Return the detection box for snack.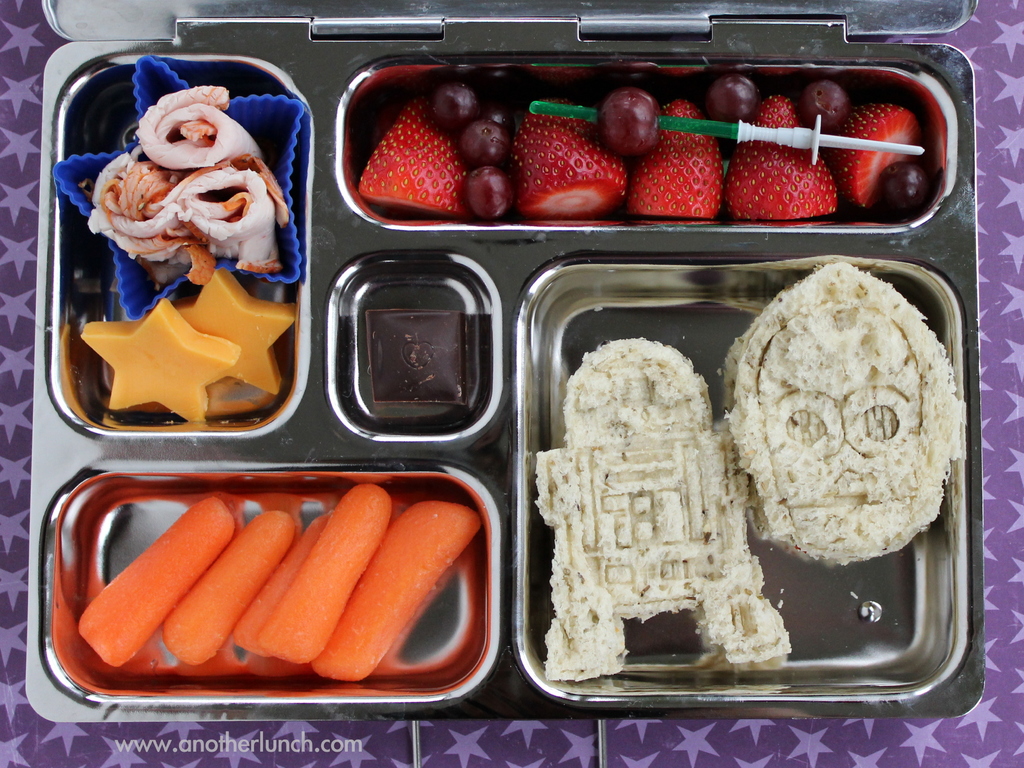
select_region(68, 489, 232, 668).
